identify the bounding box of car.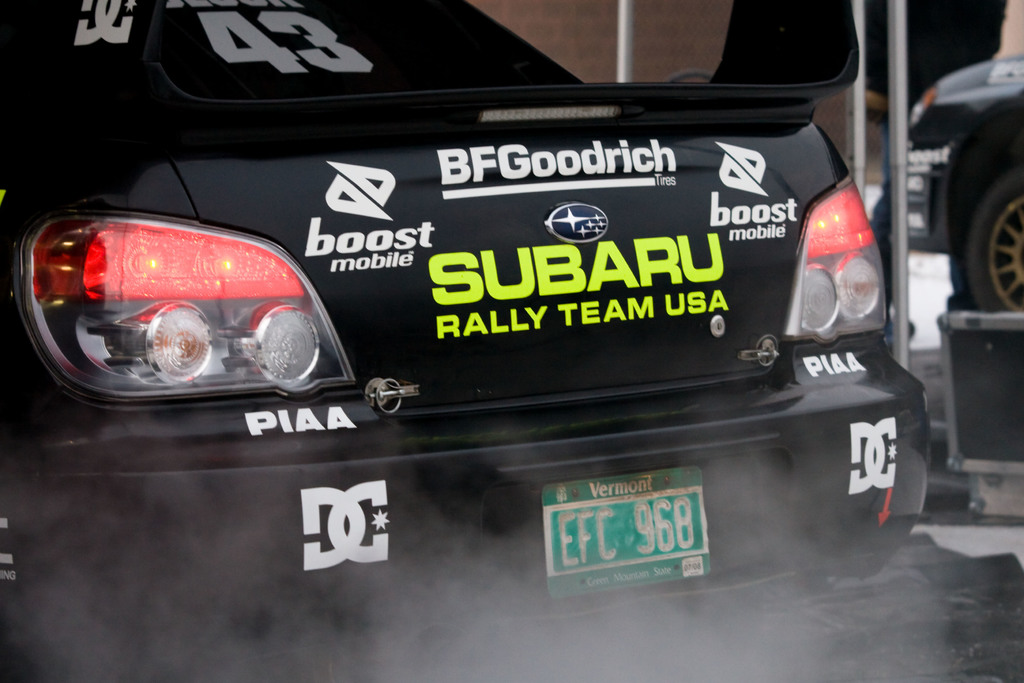
bbox(913, 52, 1023, 312).
